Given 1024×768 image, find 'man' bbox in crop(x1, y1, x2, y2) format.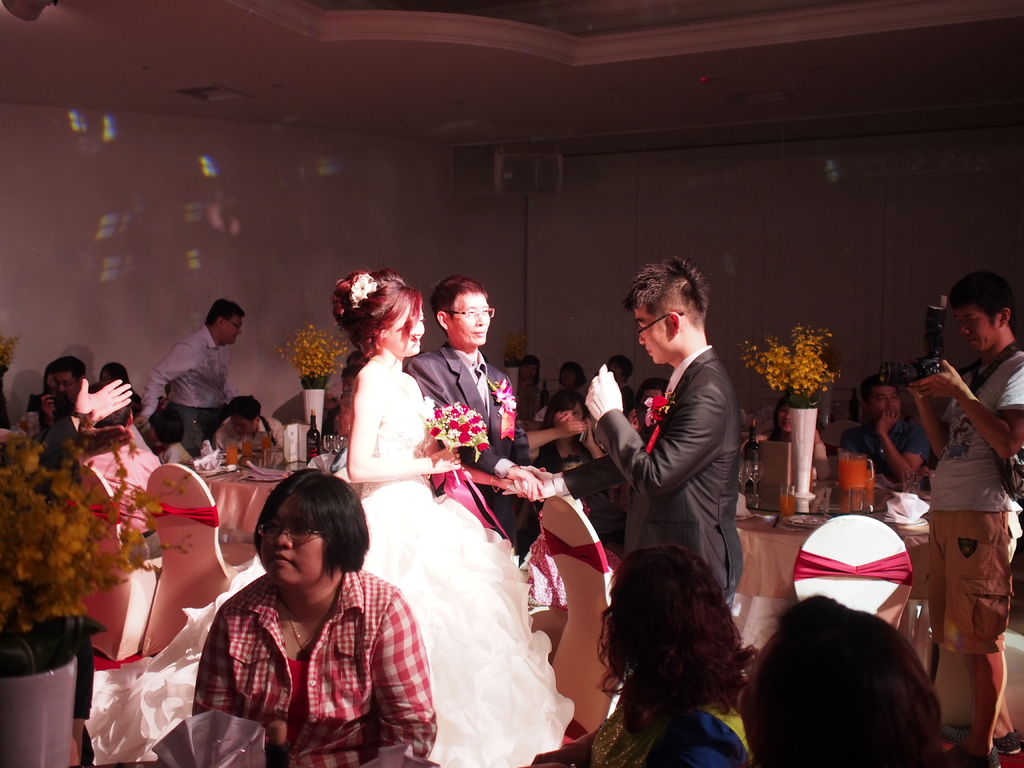
crop(563, 249, 749, 604).
